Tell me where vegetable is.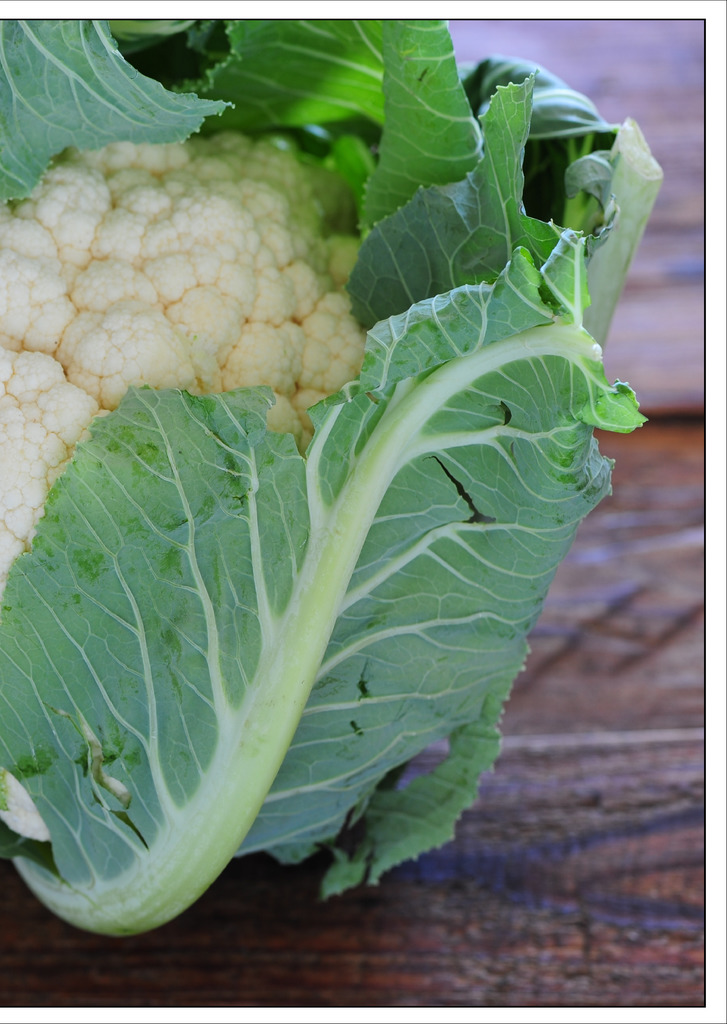
vegetable is at [left=0, top=4, right=667, bottom=945].
